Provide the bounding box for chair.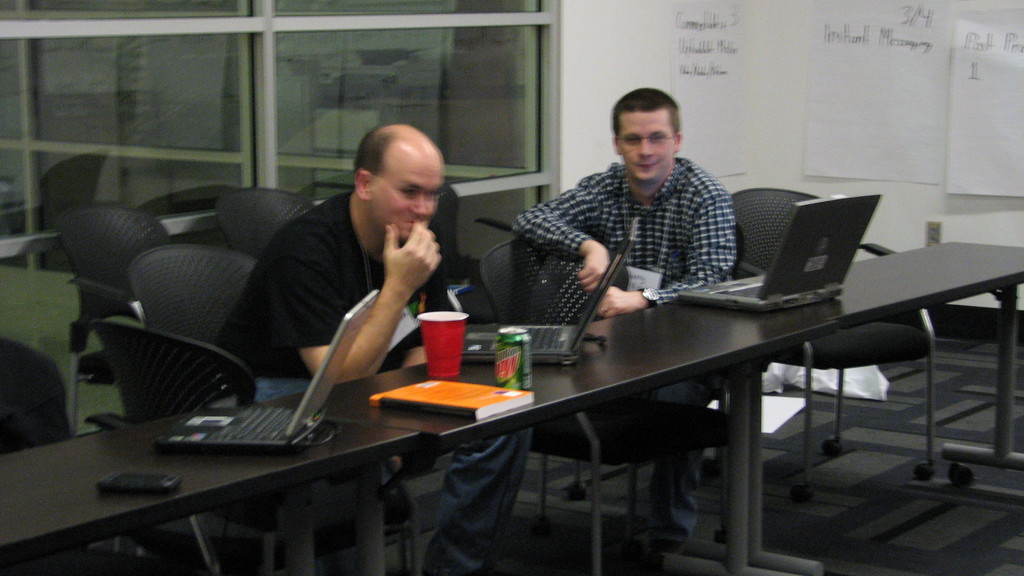
crop(88, 316, 257, 424).
